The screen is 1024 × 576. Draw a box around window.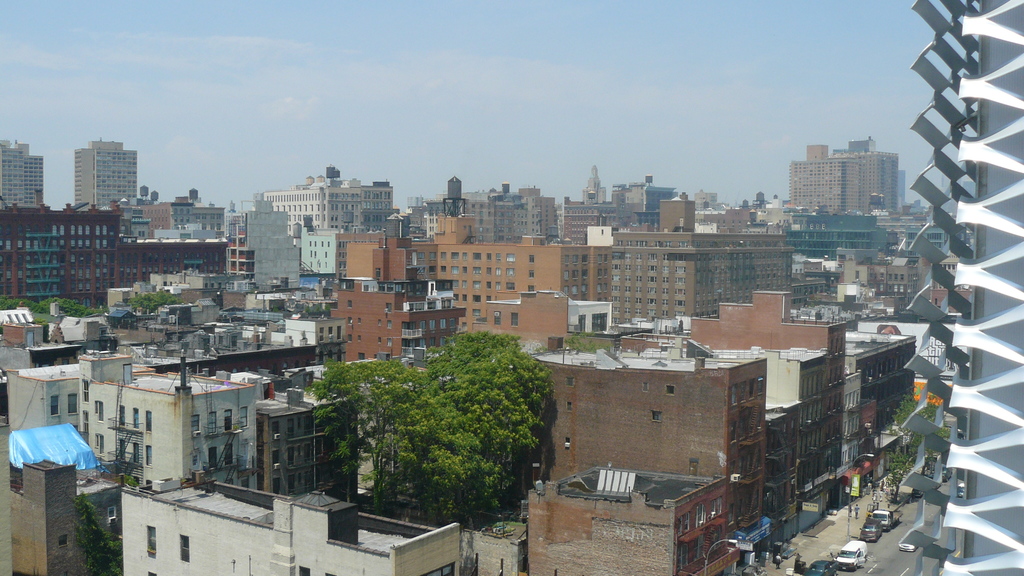
BBox(51, 397, 61, 416).
